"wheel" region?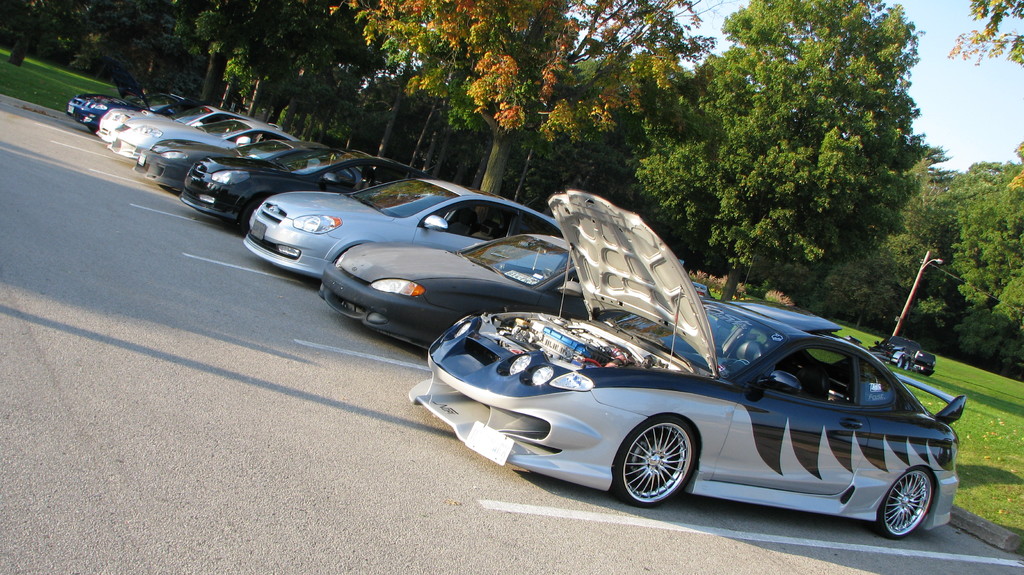
<box>626,423,703,490</box>
